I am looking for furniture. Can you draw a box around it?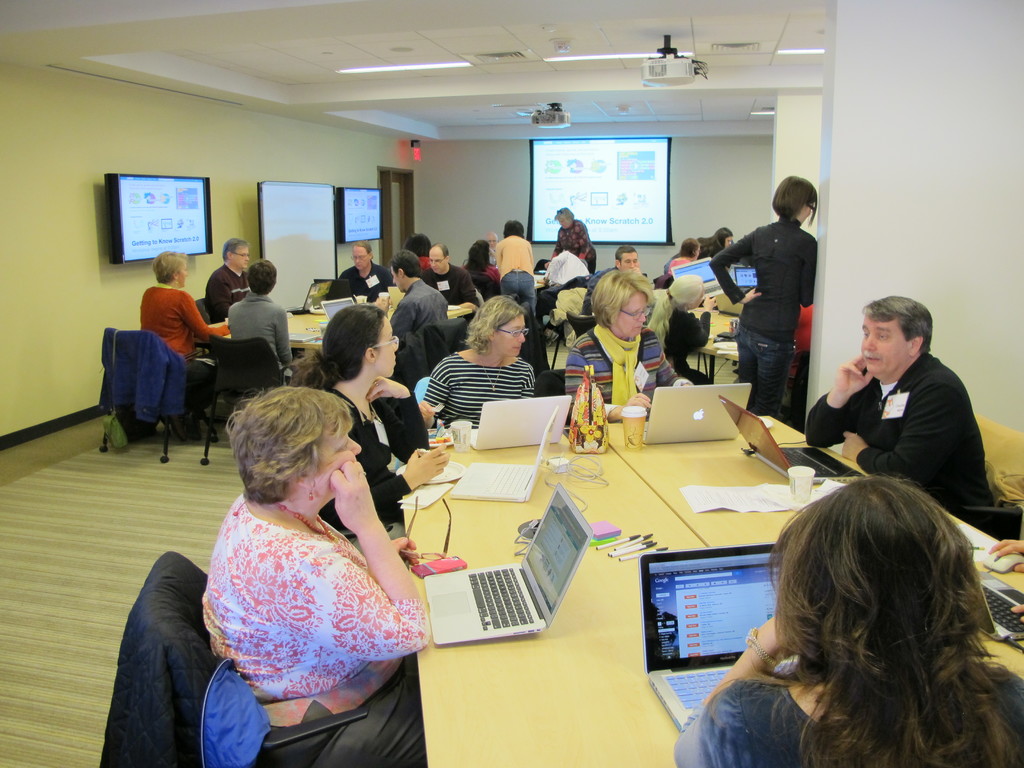
Sure, the bounding box is BBox(692, 307, 739, 384).
